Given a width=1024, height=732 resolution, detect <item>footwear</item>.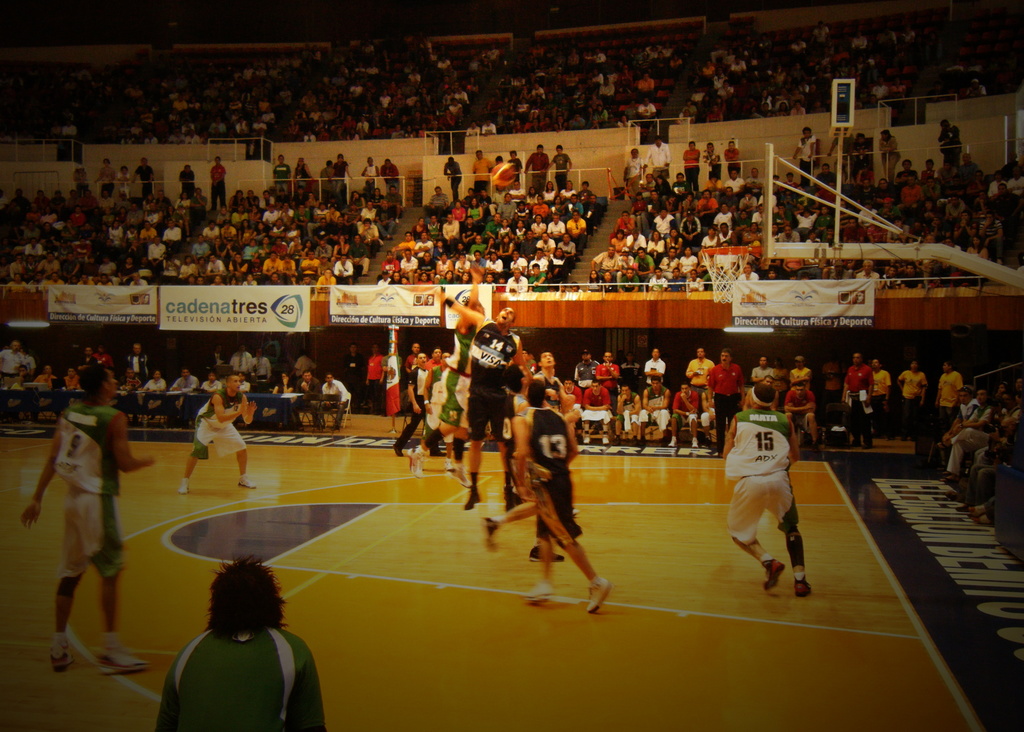
[688, 433, 700, 449].
